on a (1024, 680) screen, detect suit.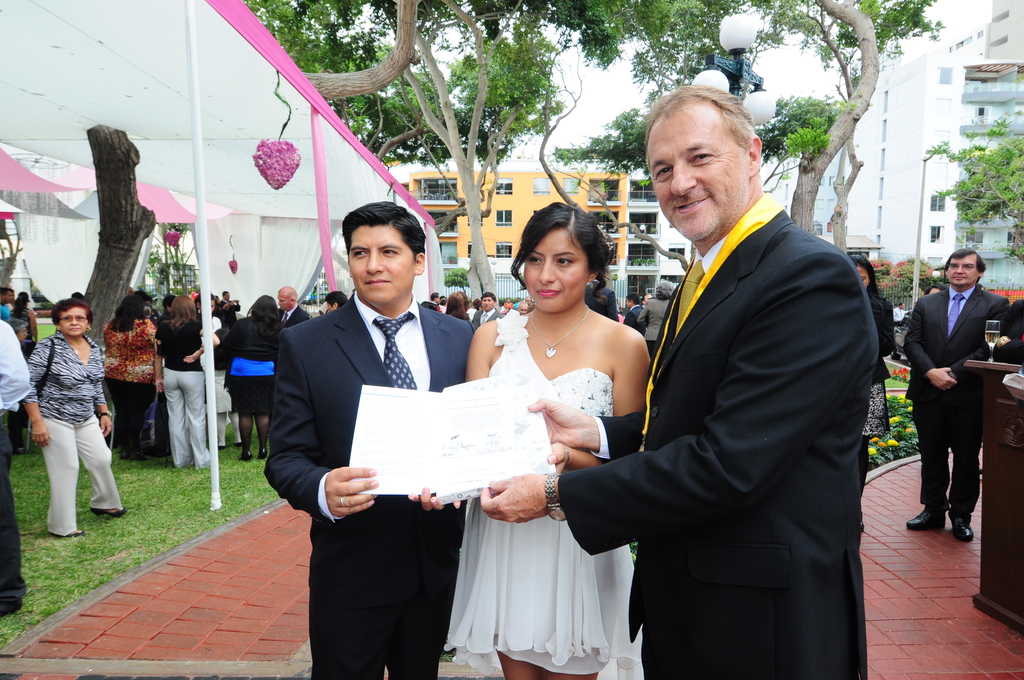
detection(268, 284, 480, 679).
